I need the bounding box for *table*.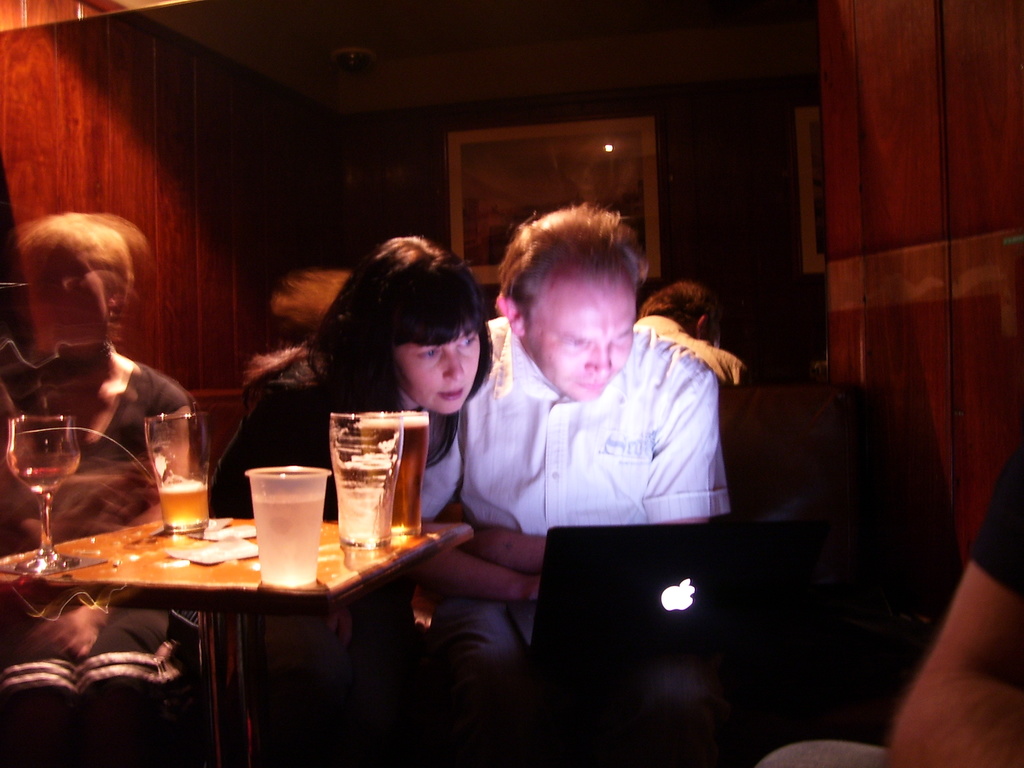
Here it is: 37/465/463/747.
